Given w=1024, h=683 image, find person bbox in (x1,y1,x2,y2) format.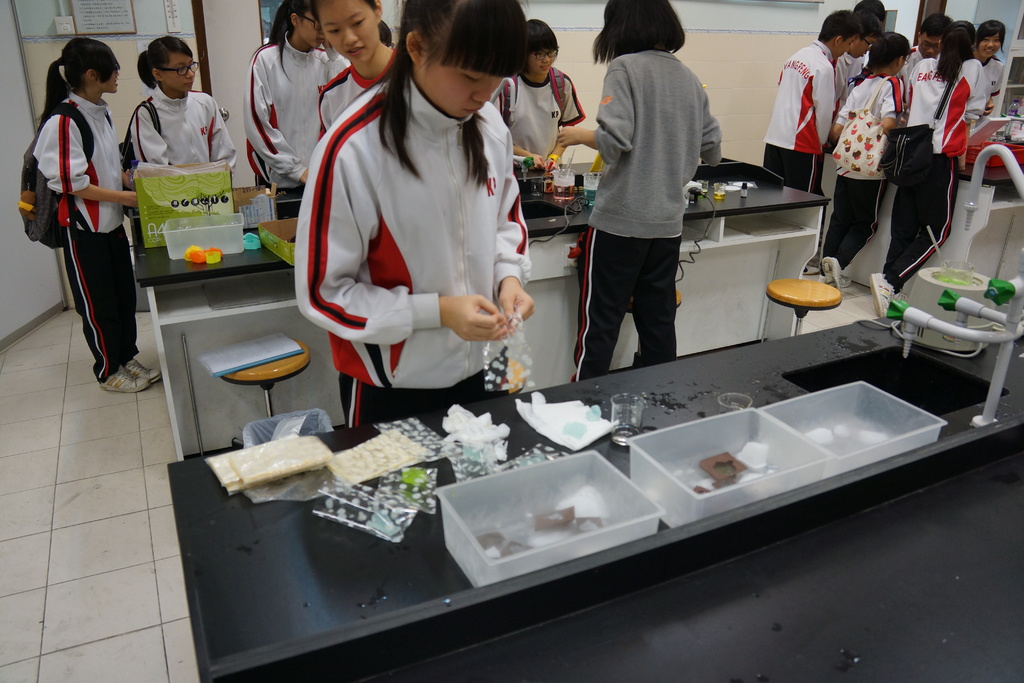
(967,13,1009,136).
